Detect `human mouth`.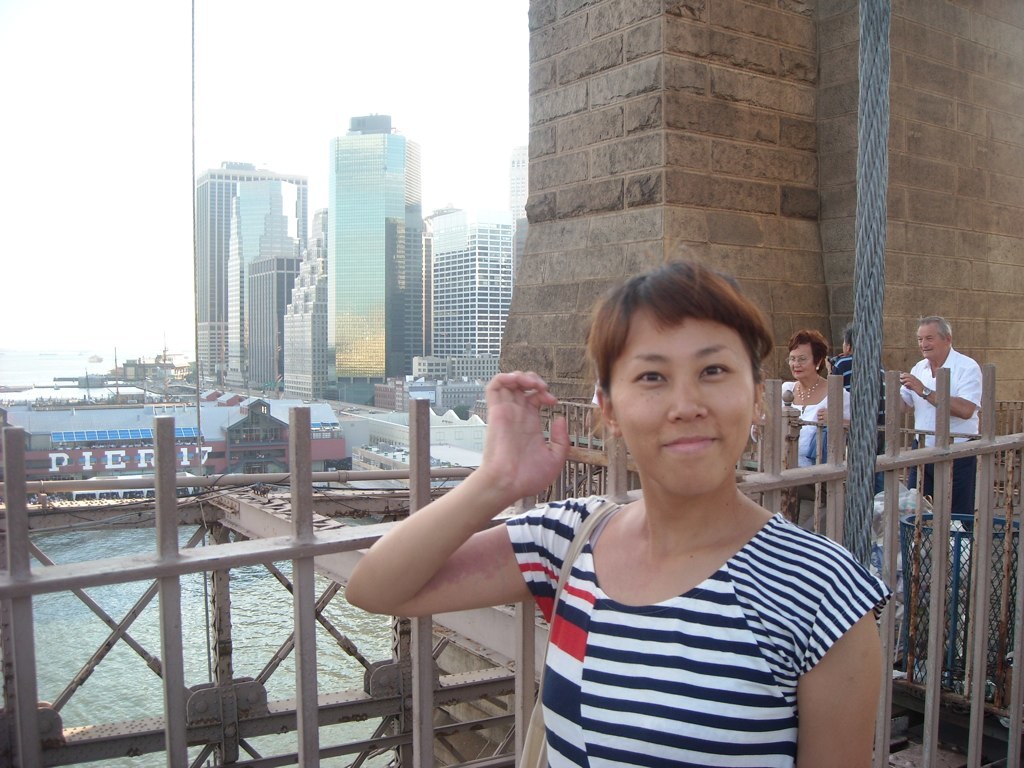
Detected at crop(921, 348, 932, 353).
